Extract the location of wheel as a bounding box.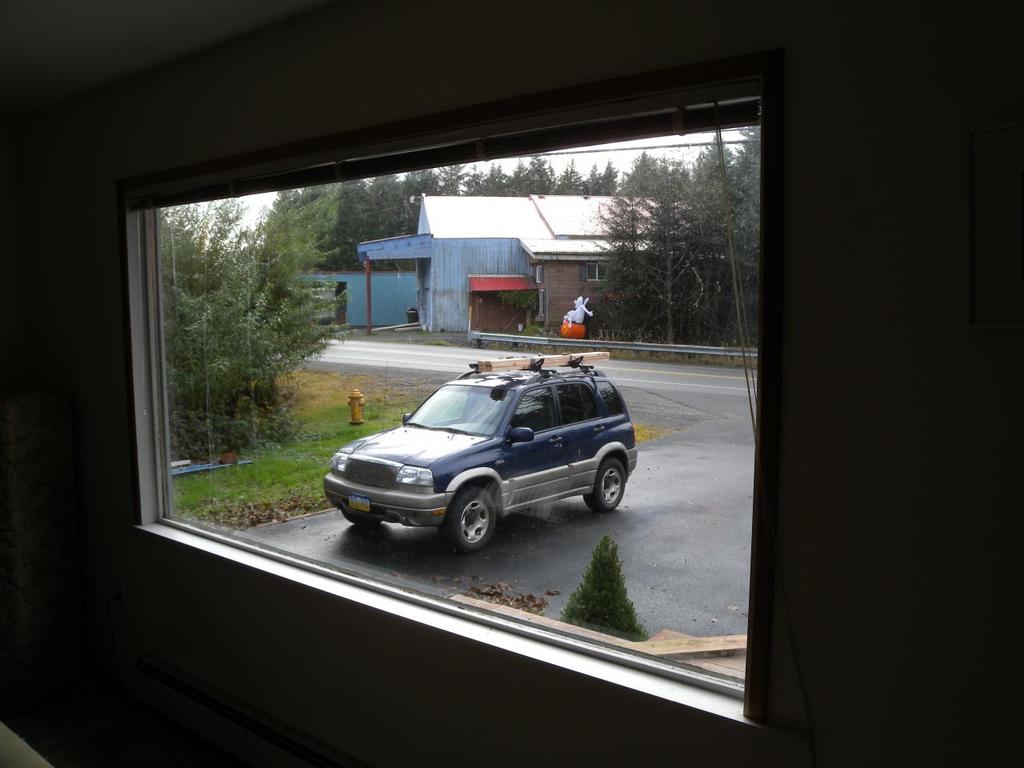
[x1=583, y1=459, x2=626, y2=514].
